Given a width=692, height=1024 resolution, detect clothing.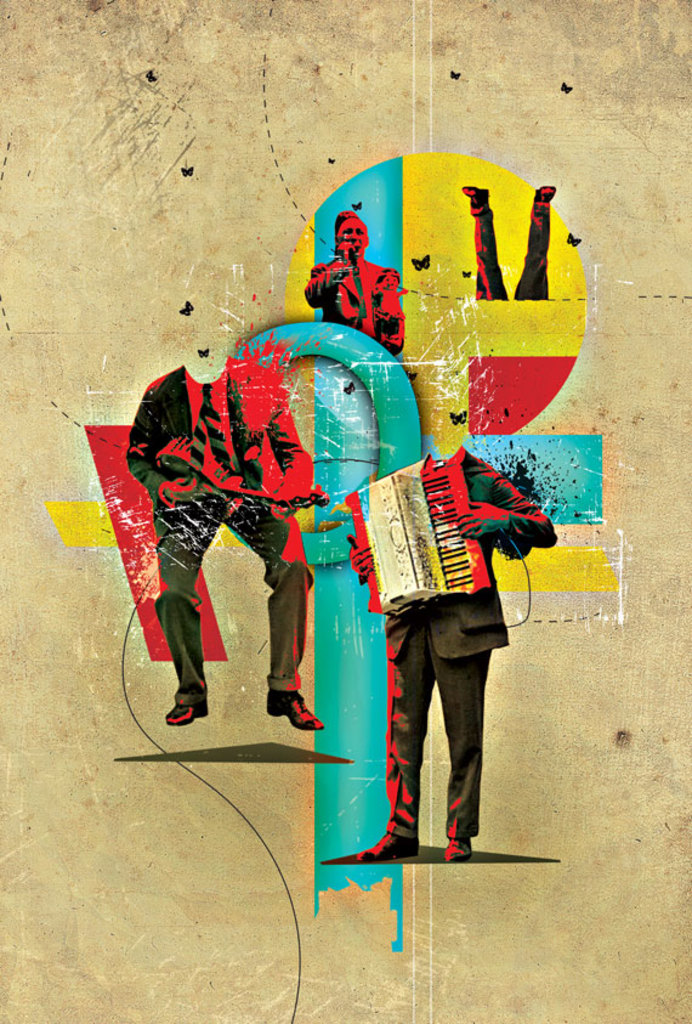
bbox(302, 250, 401, 351).
